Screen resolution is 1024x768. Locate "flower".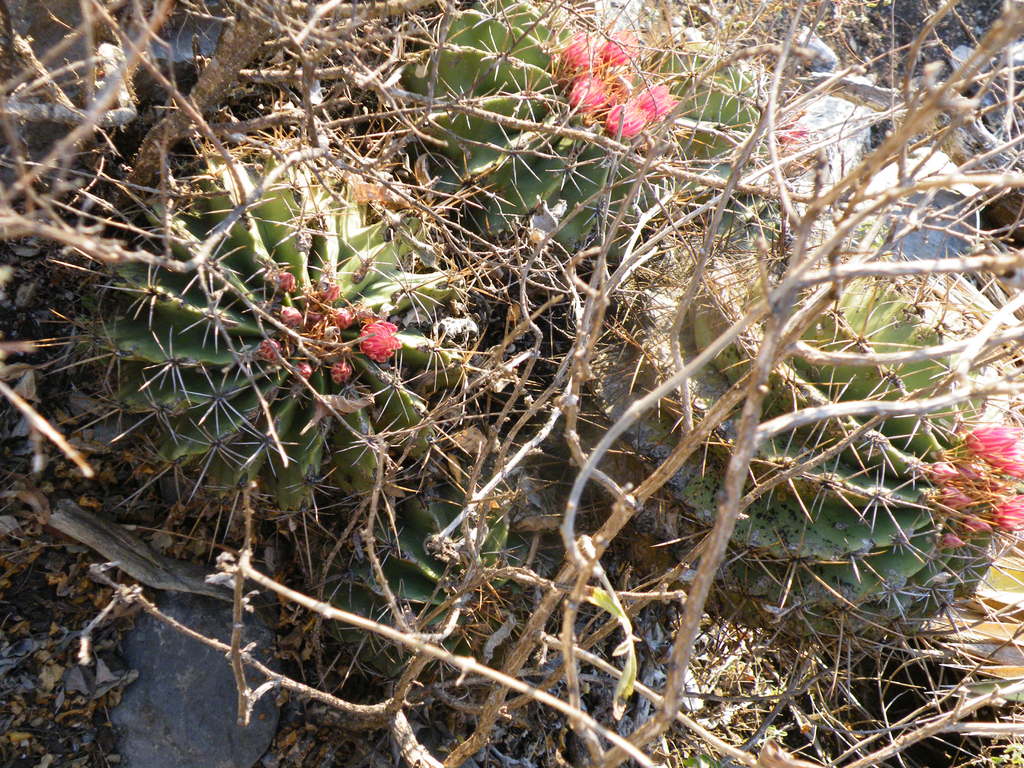
bbox(267, 343, 284, 358).
